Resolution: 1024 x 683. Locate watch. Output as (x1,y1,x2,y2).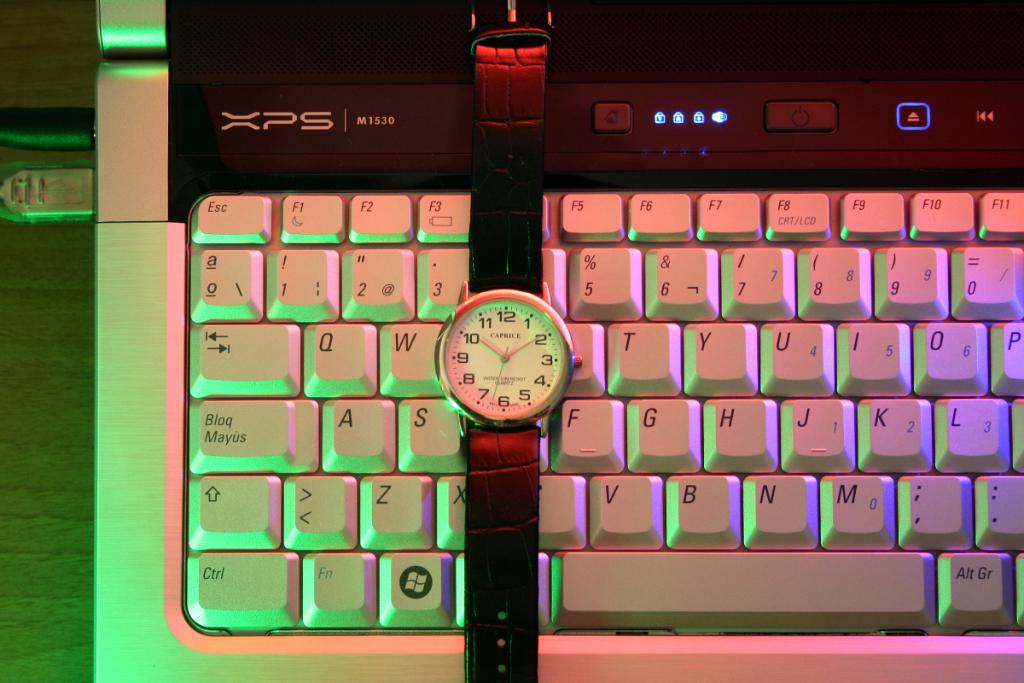
(434,0,581,682).
